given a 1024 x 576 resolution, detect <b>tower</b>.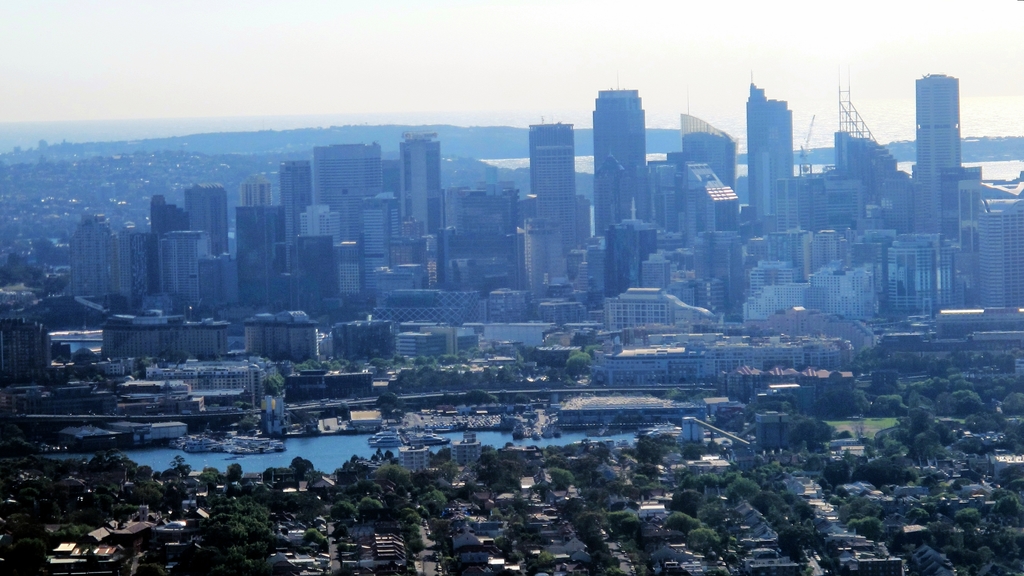
left=245, top=176, right=271, bottom=206.
